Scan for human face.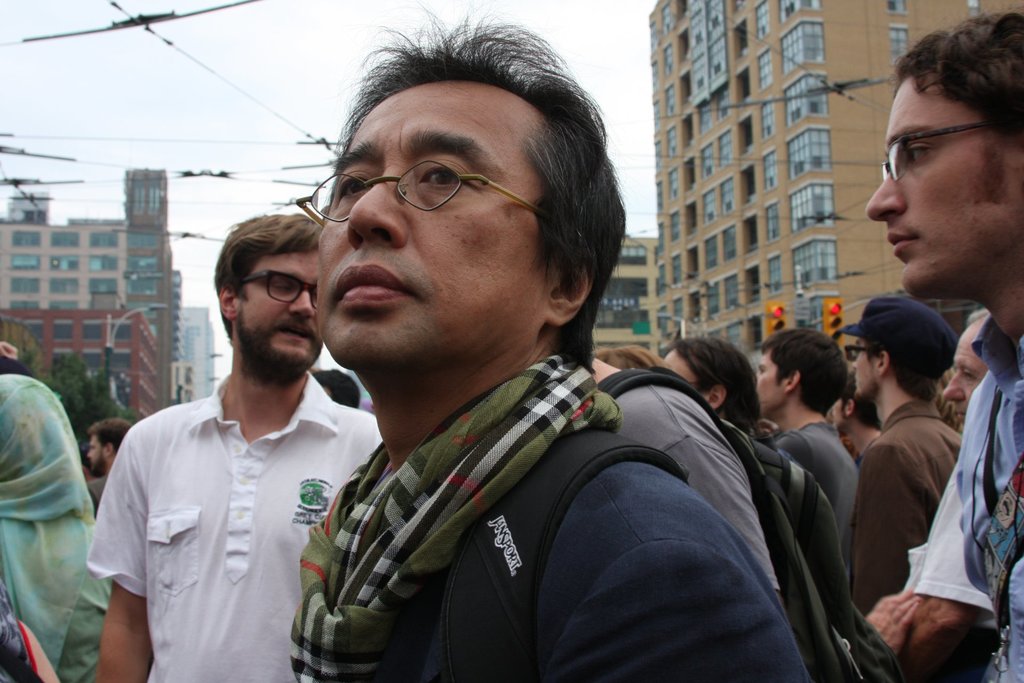
Scan result: (312, 60, 582, 376).
